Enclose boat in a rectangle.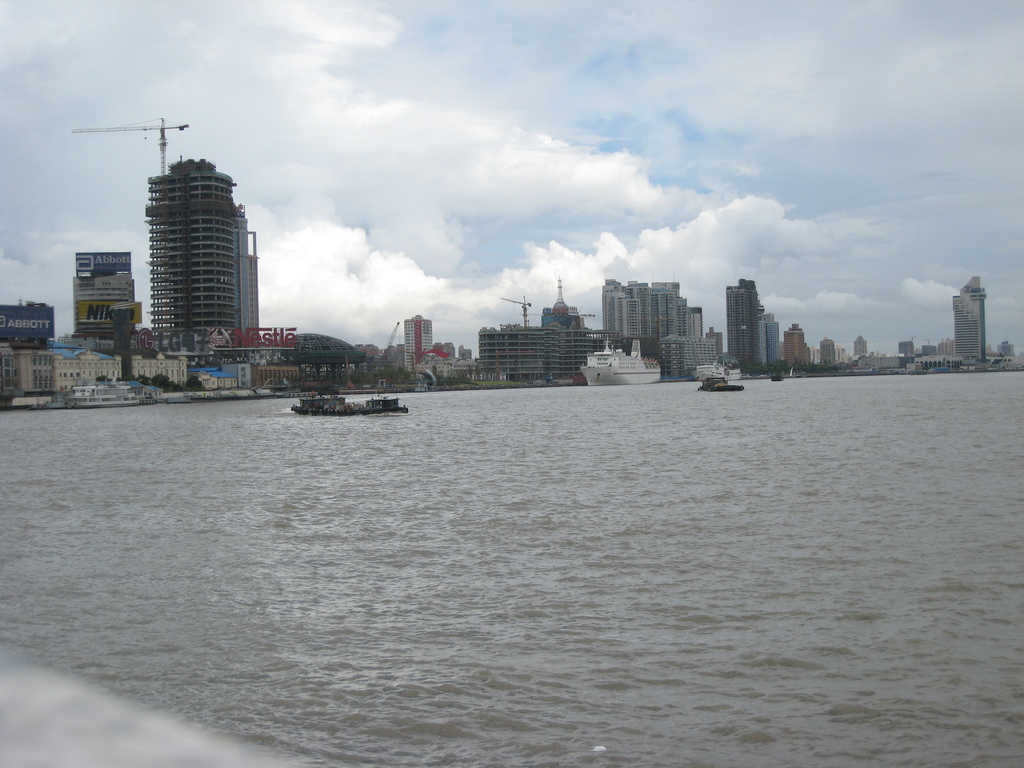
<bbox>289, 385, 409, 412</bbox>.
